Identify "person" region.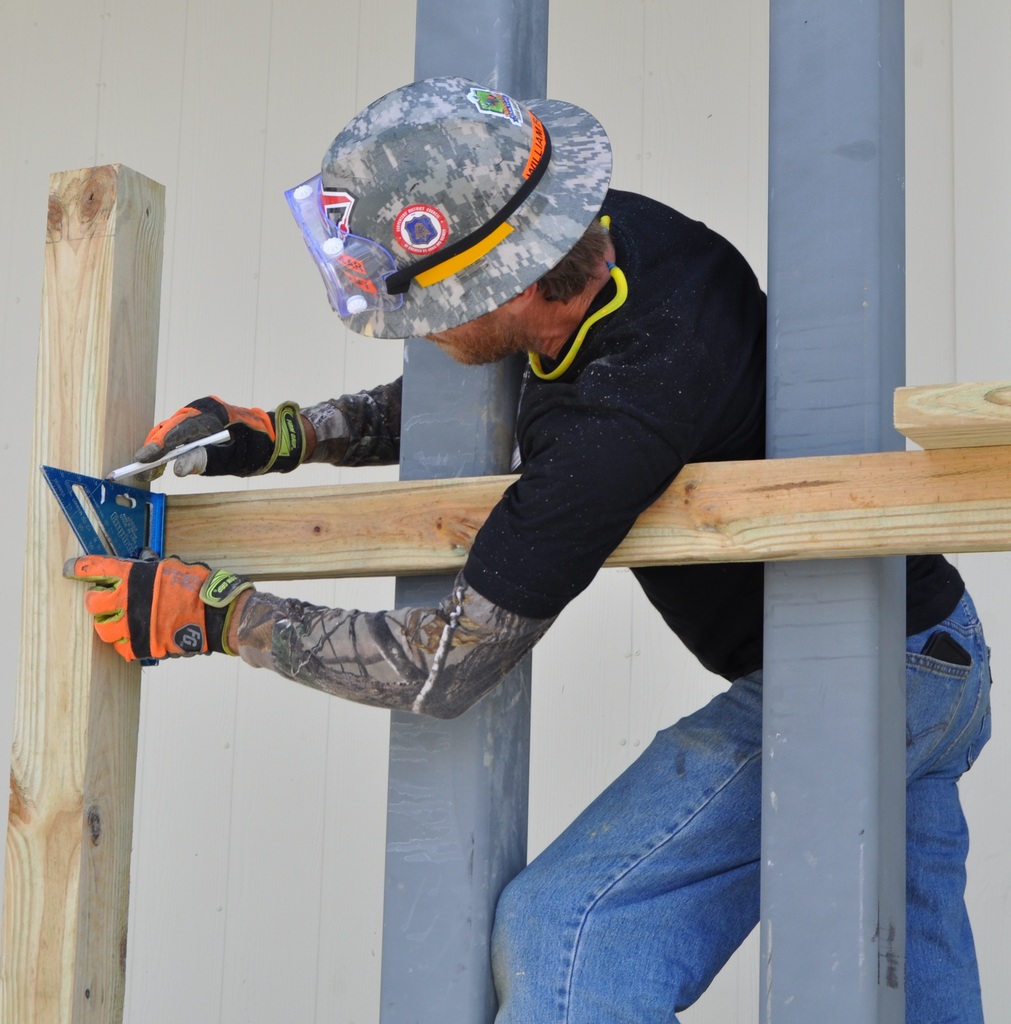
Region: left=63, top=69, right=992, bottom=1020.
